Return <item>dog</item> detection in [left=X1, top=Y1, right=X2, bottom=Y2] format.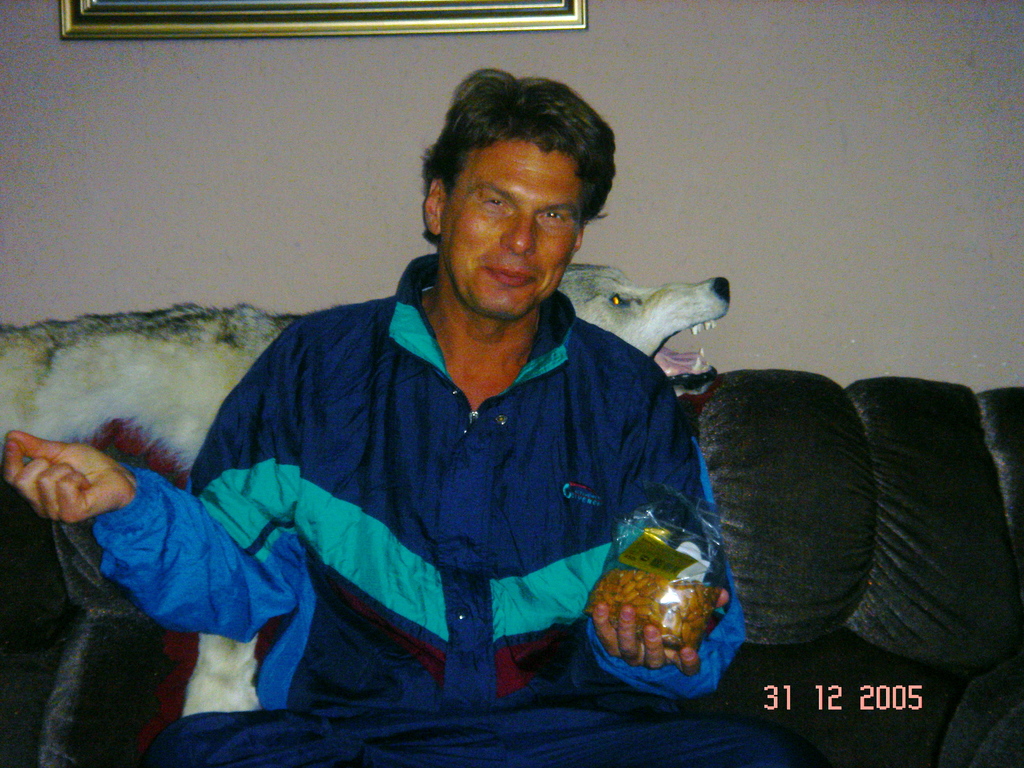
[left=0, top=262, right=736, bottom=717].
